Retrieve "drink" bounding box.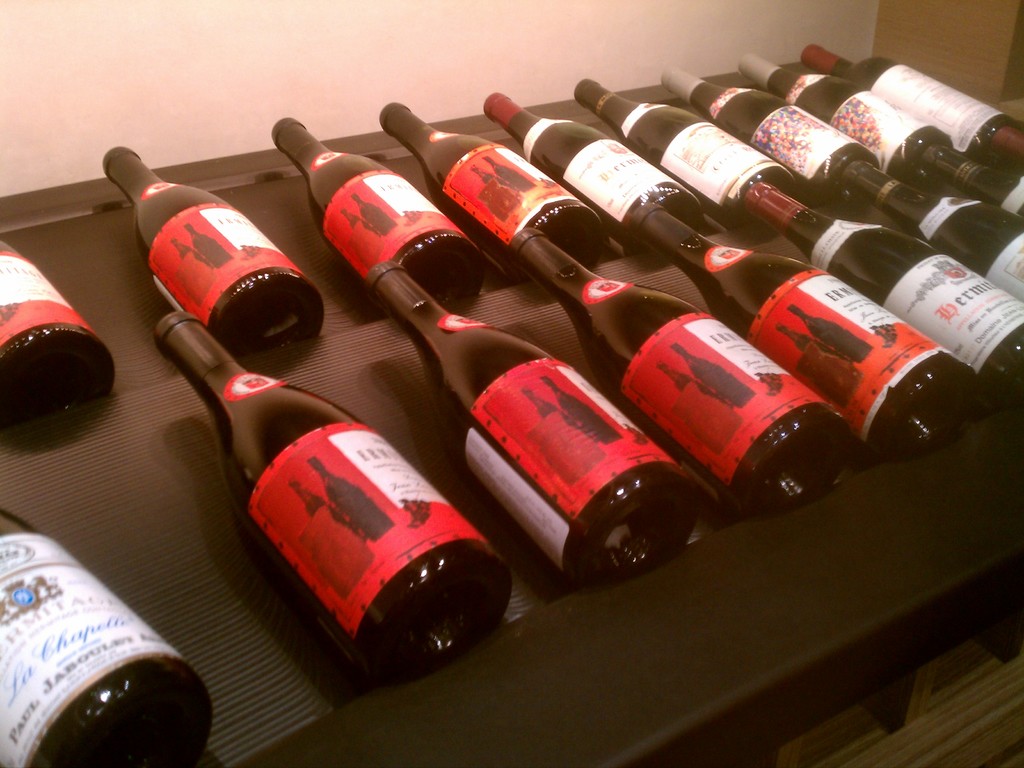
Bounding box: left=516, top=111, right=704, bottom=236.
